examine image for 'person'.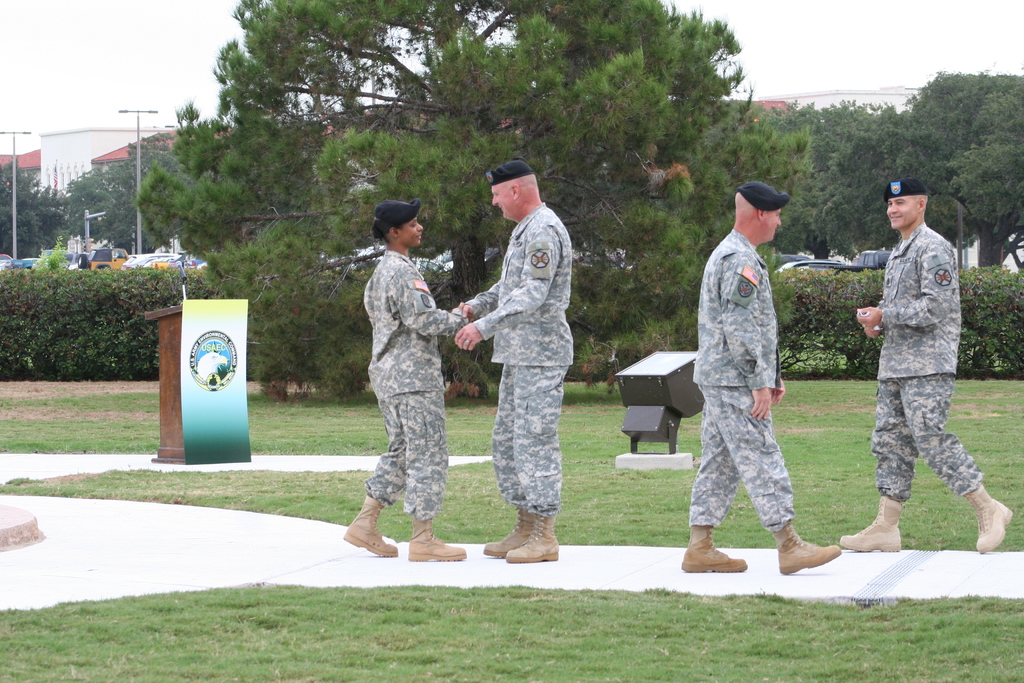
Examination result: 684/179/840/575.
